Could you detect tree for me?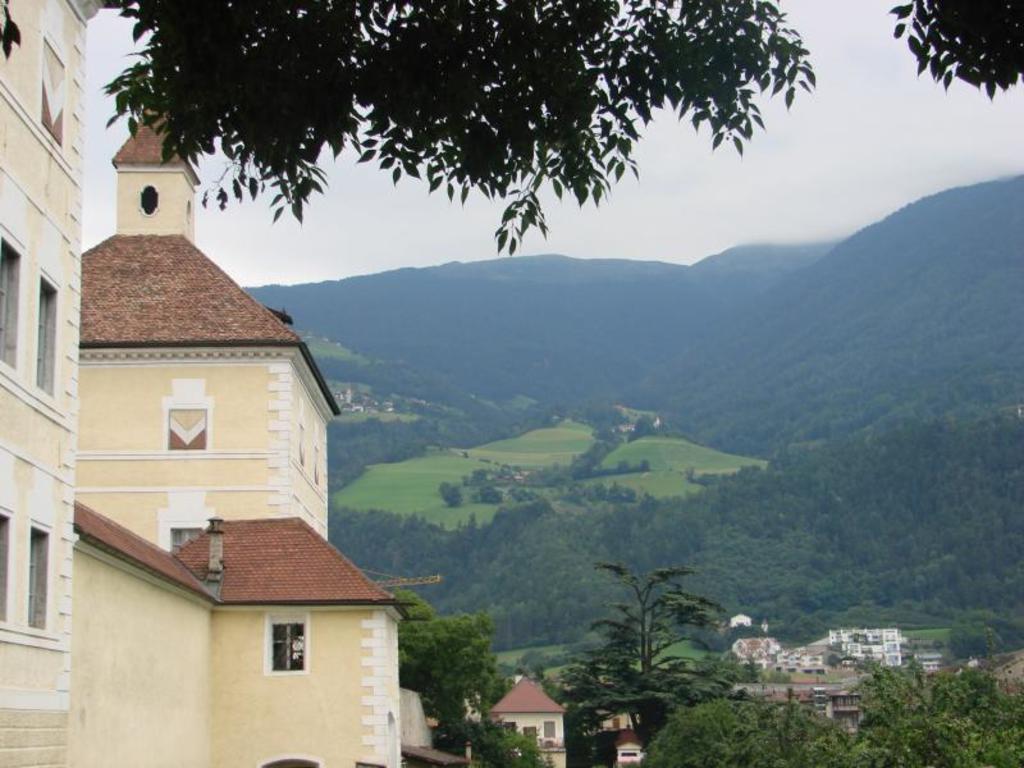
Detection result: [91,0,1023,257].
